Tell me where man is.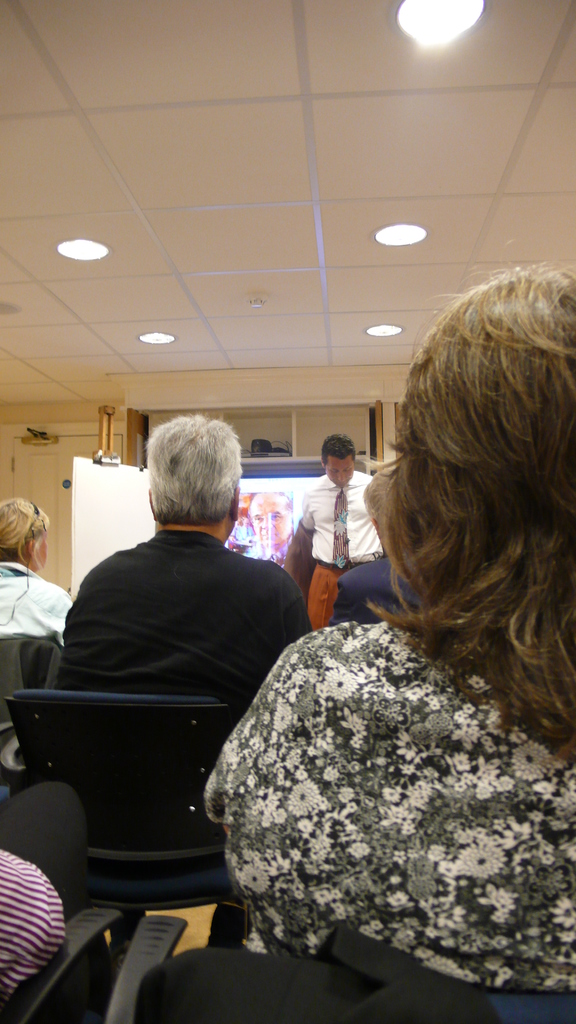
man is at bbox=[243, 493, 297, 563].
